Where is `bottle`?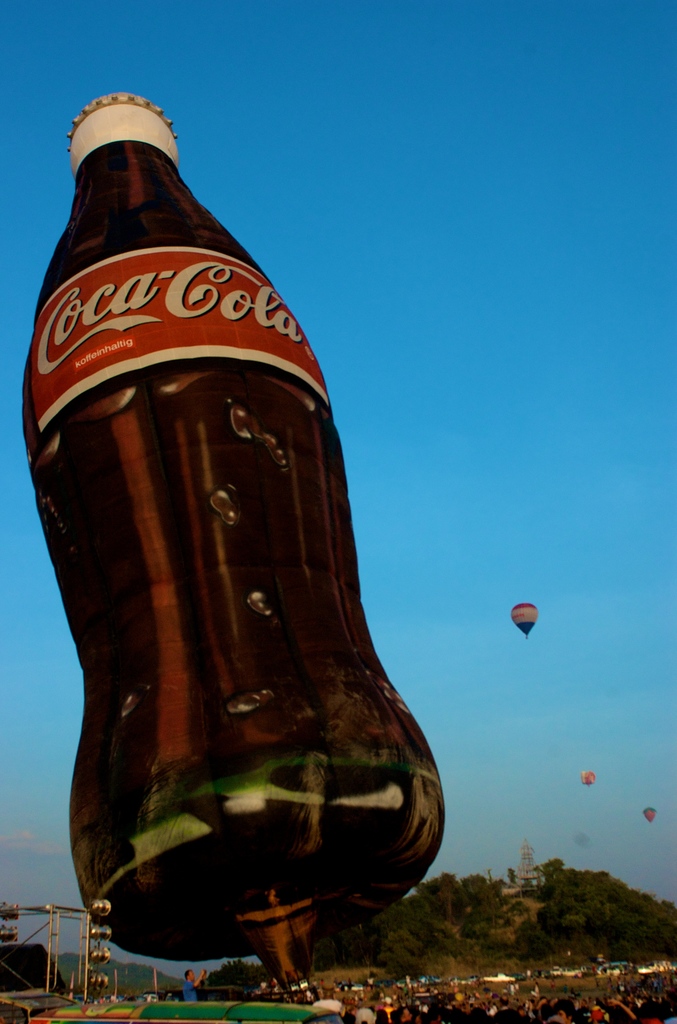
(26, 99, 444, 1022).
